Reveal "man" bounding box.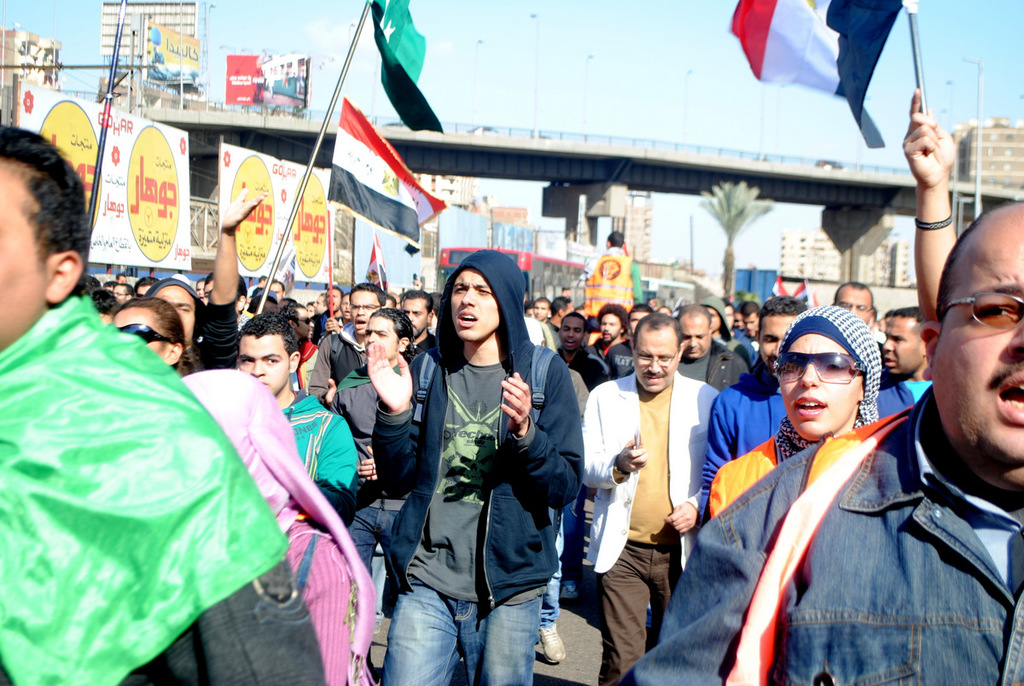
Revealed: l=575, t=307, r=735, b=671.
